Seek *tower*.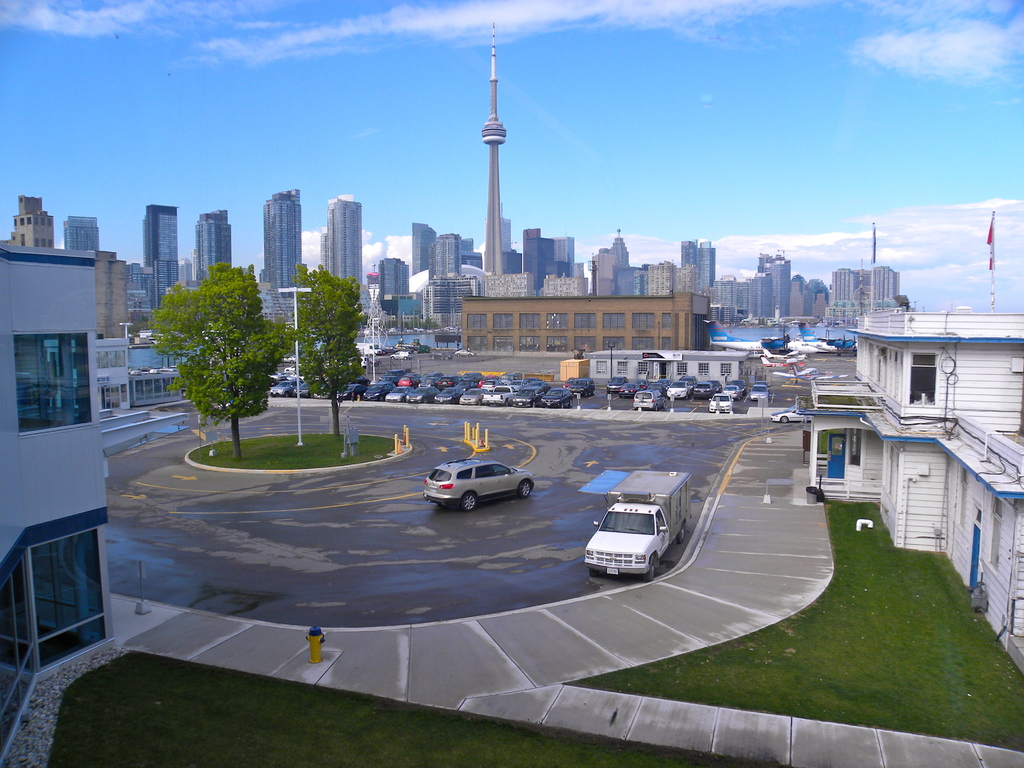
bbox(196, 204, 235, 289).
